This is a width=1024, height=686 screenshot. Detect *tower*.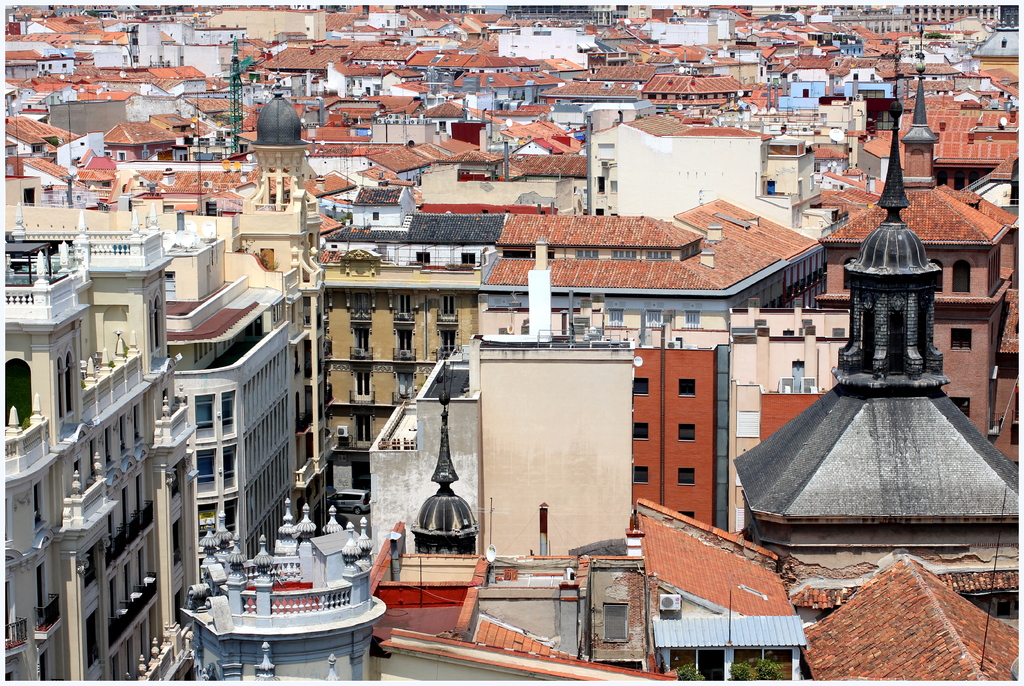
{"left": 732, "top": 95, "right": 1020, "bottom": 639}.
